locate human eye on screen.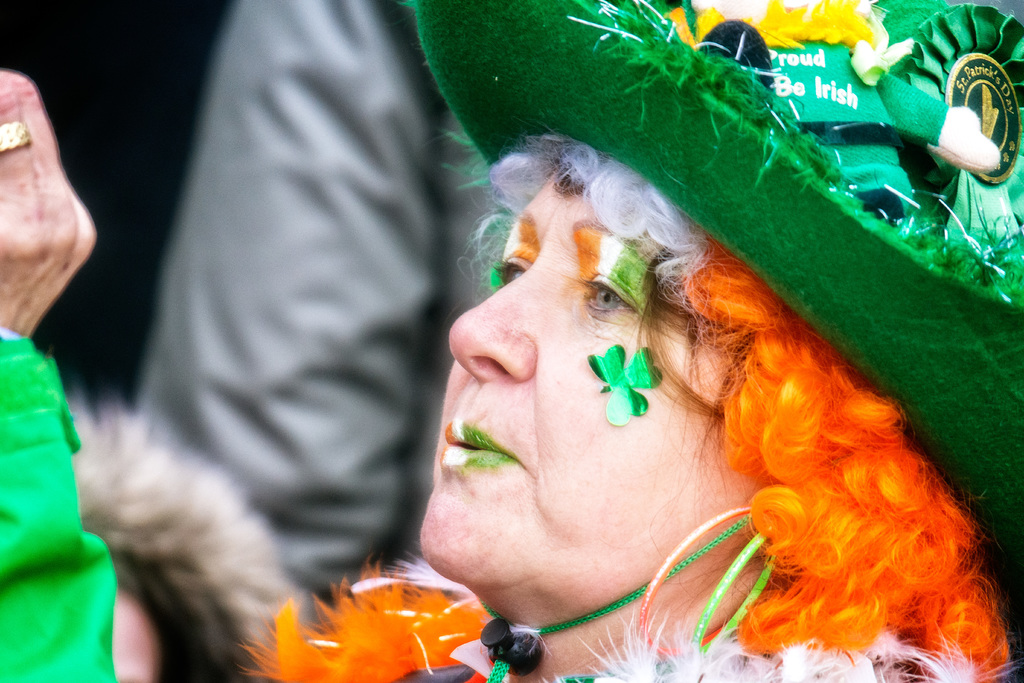
On screen at <box>484,252,529,284</box>.
